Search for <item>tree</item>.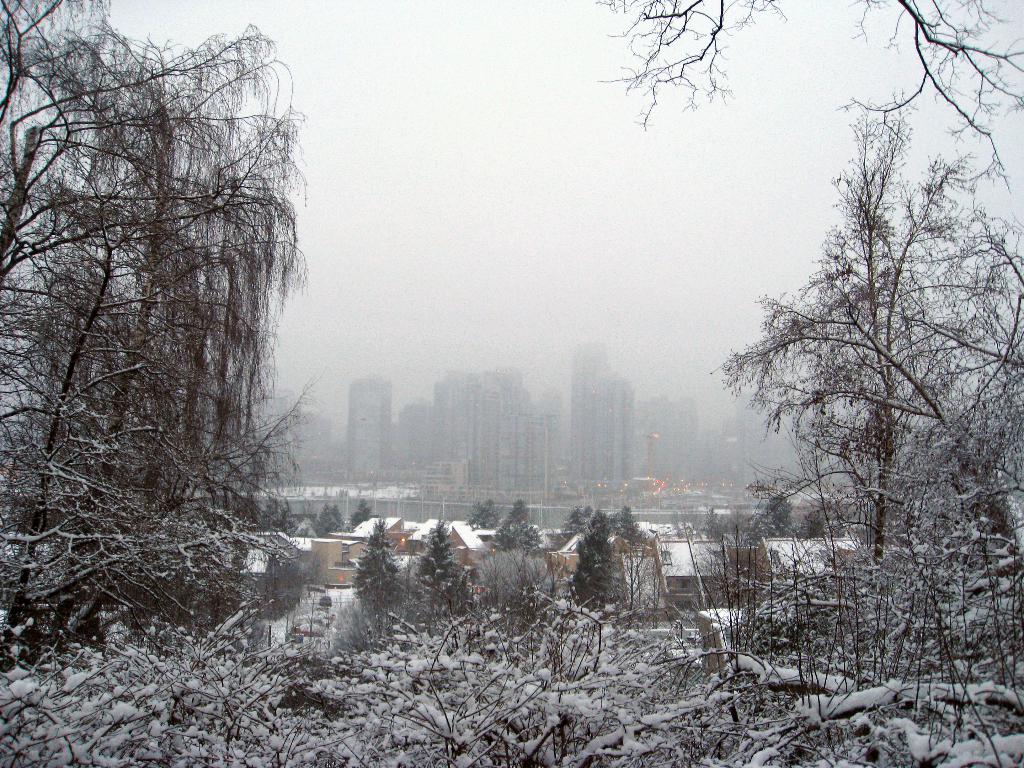
Found at left=595, top=529, right=684, bottom=627.
